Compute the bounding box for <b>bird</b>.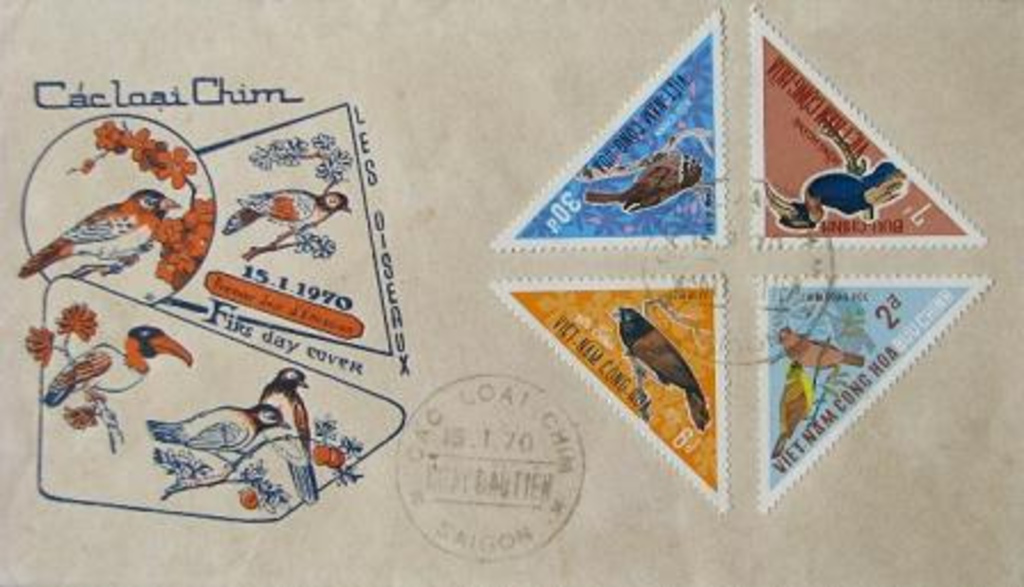
bbox=[777, 322, 866, 379].
